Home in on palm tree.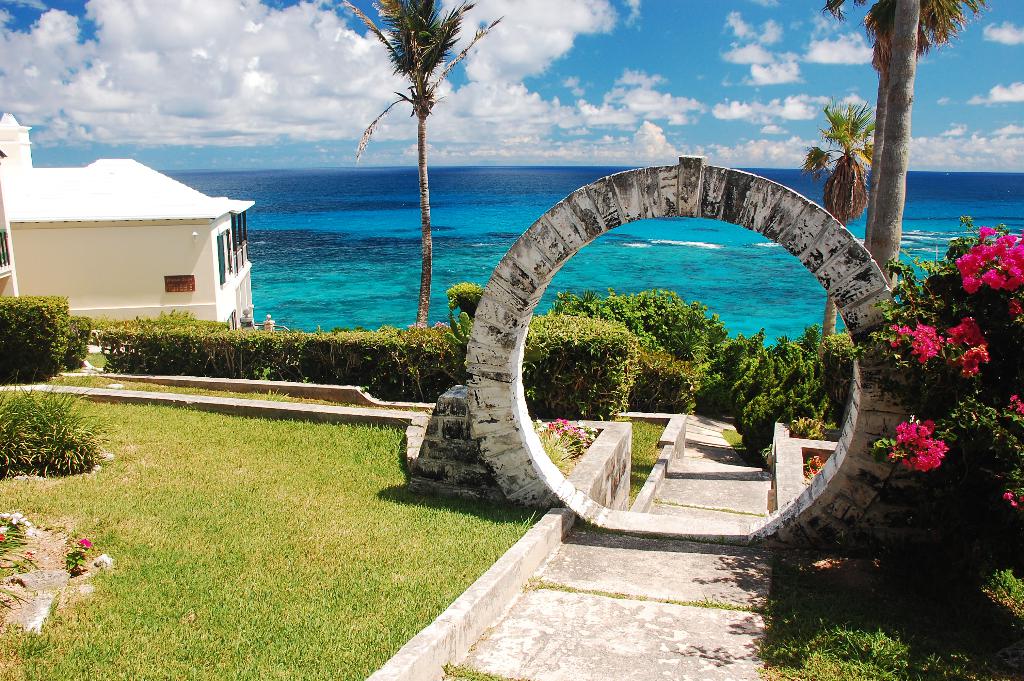
Homed in at 359 0 500 322.
